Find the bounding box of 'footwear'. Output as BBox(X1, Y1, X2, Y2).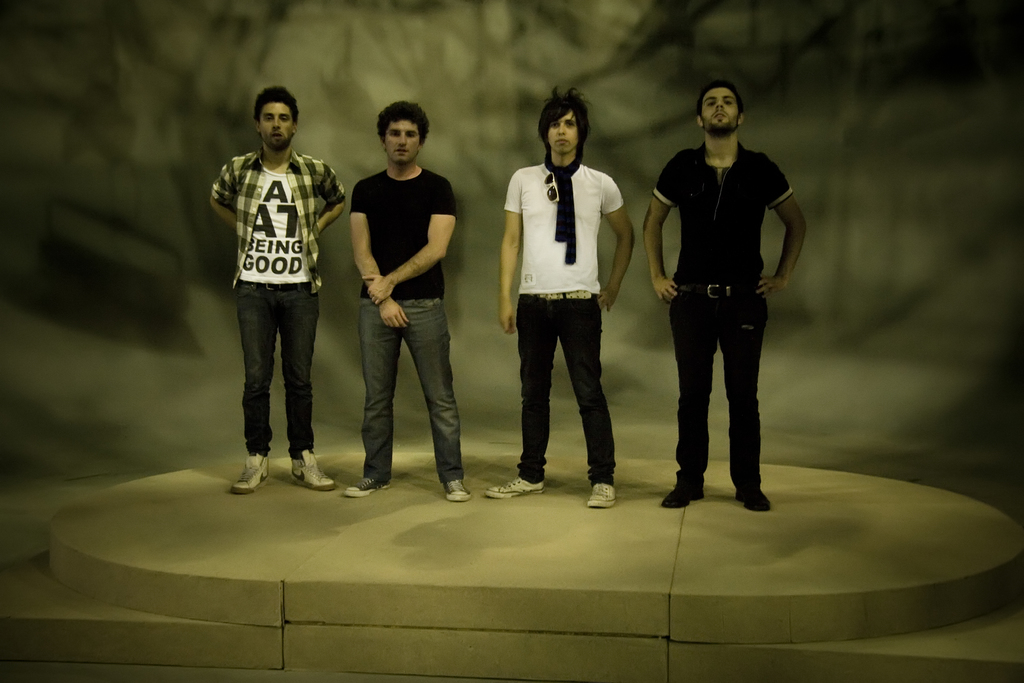
BBox(735, 486, 772, 514).
